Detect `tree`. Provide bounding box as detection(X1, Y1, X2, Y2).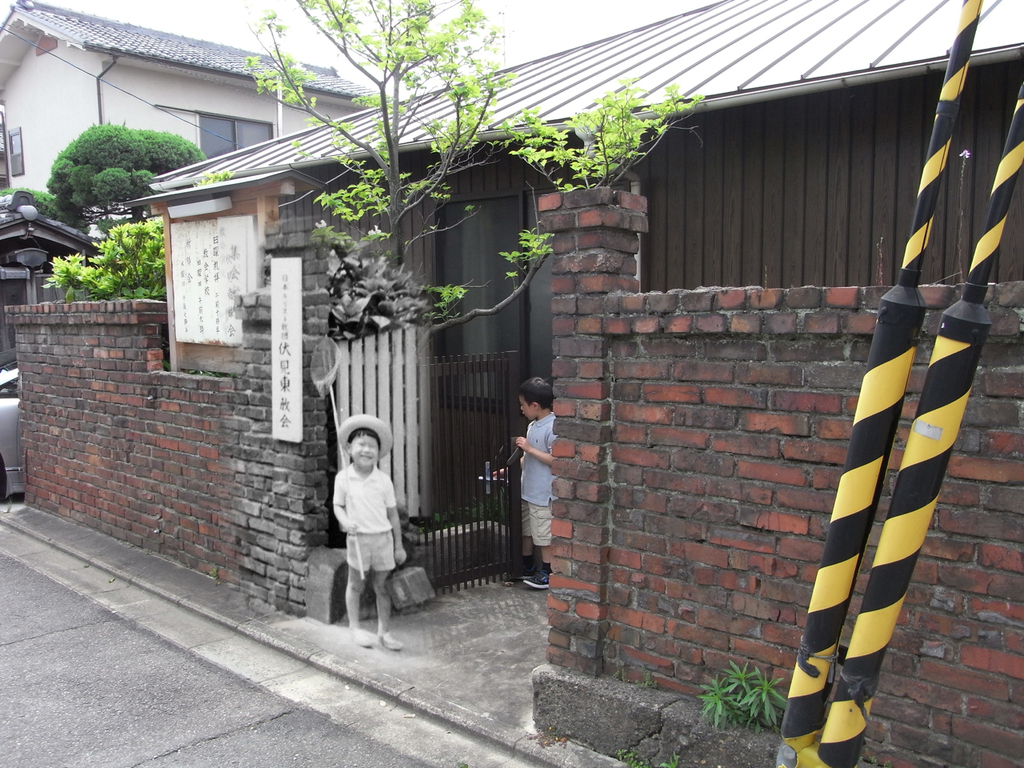
detection(58, 122, 212, 220).
